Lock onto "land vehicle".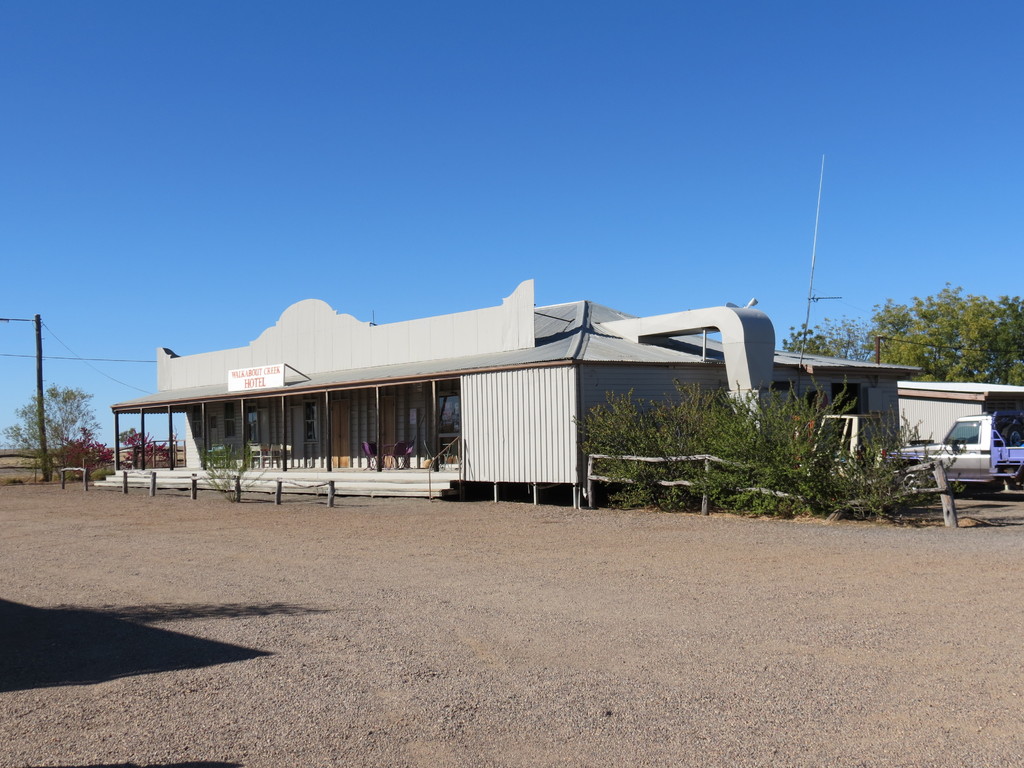
Locked: select_region(924, 408, 1017, 503).
